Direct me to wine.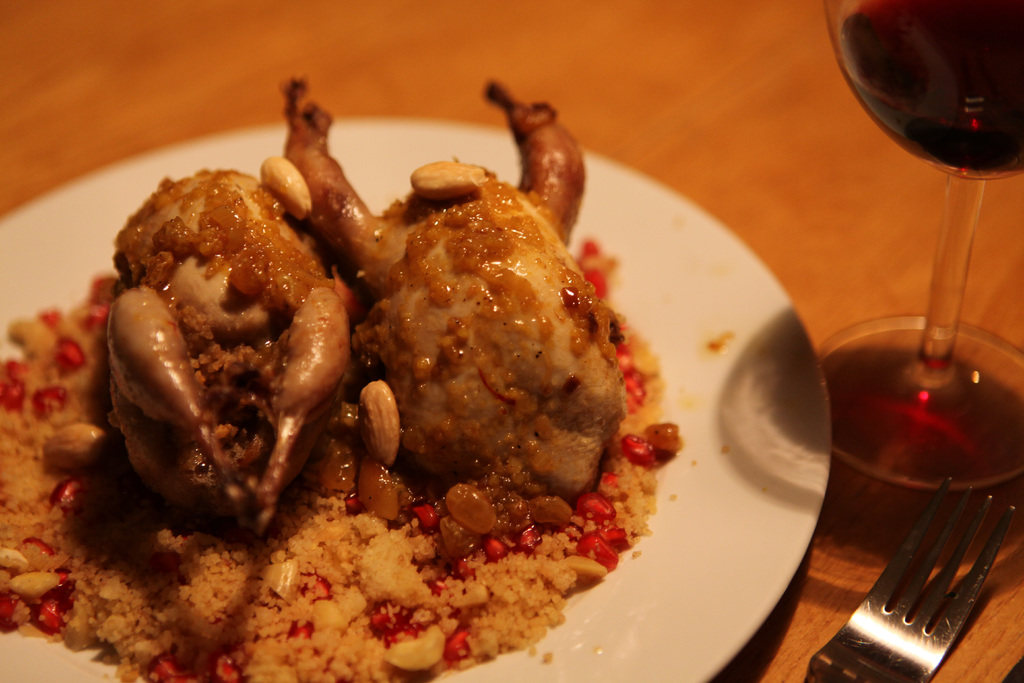
Direction: [823,0,1023,179].
